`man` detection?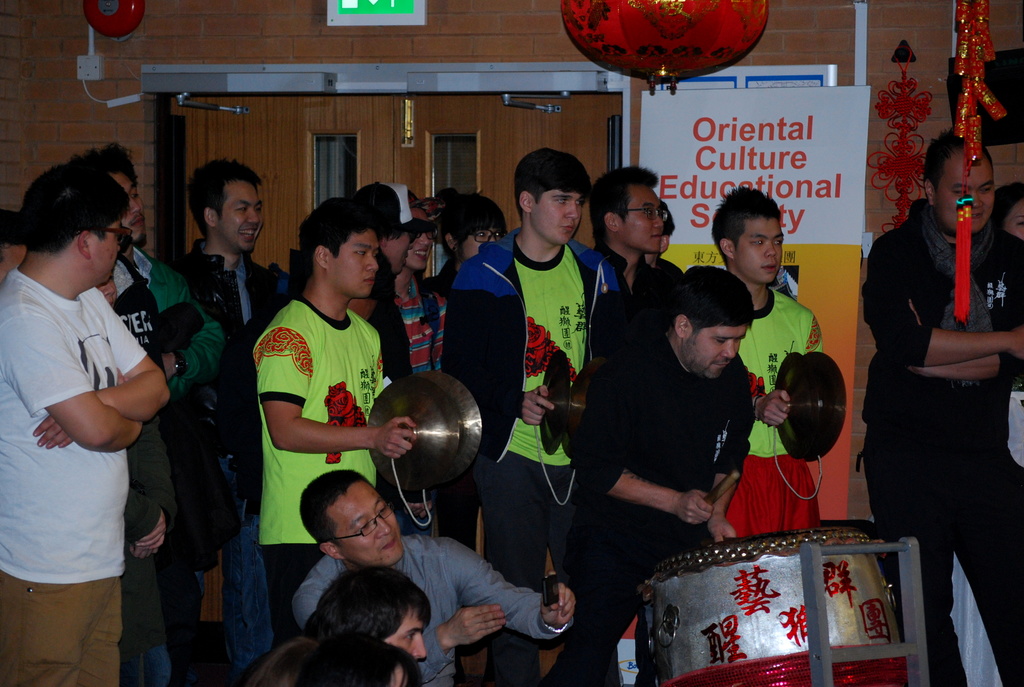
353 180 434 388
